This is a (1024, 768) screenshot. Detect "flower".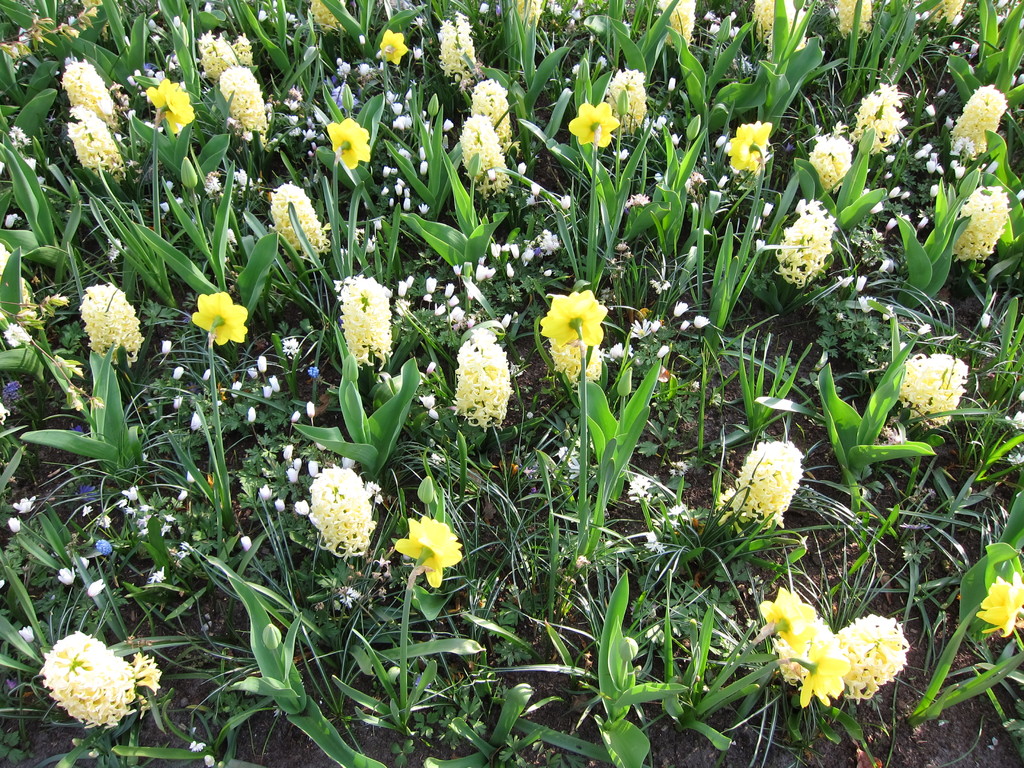
region(673, 301, 687, 318).
